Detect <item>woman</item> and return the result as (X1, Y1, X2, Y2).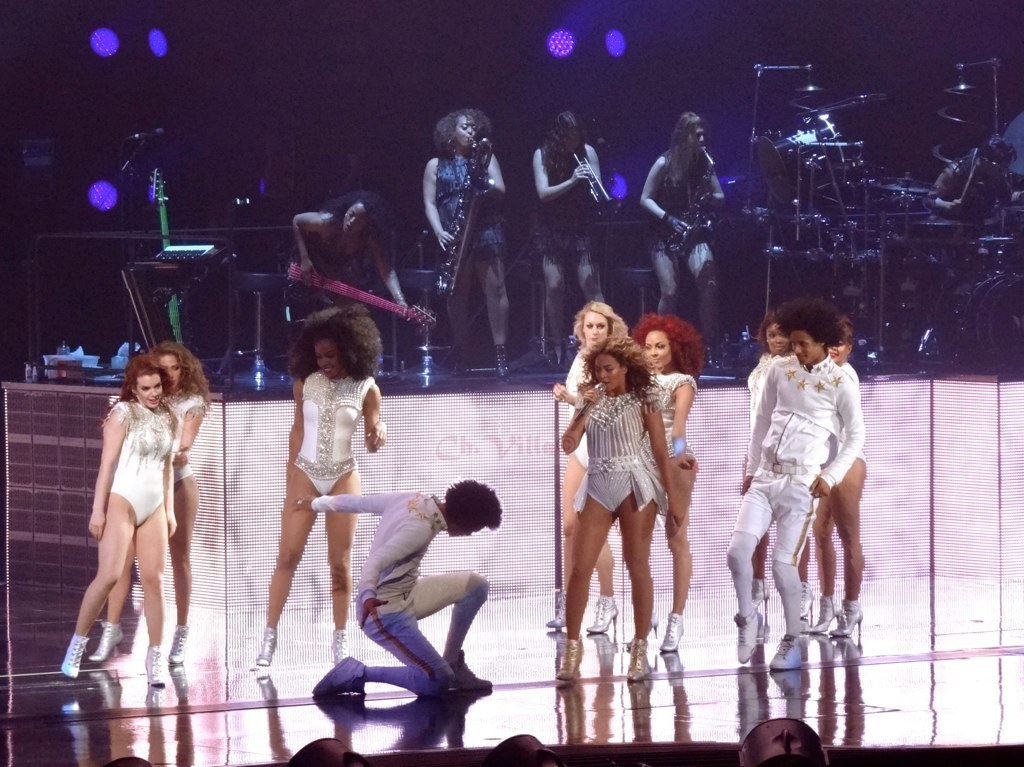
(645, 112, 731, 355).
